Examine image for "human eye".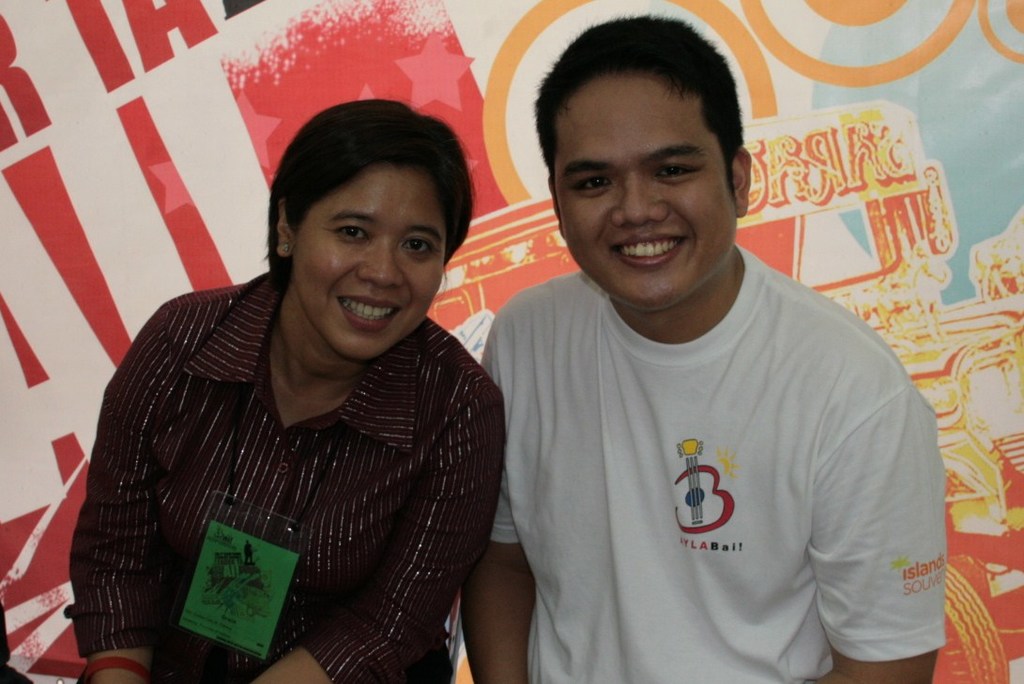
Examination result: (399,231,433,258).
